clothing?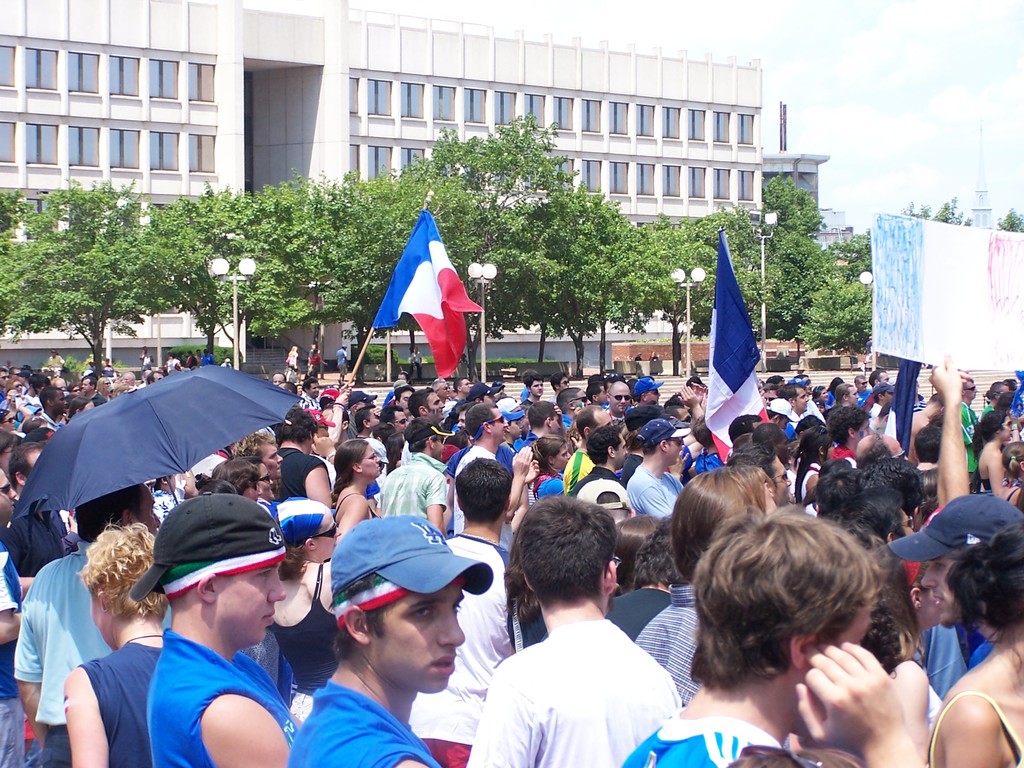
<box>563,407,572,438</box>
